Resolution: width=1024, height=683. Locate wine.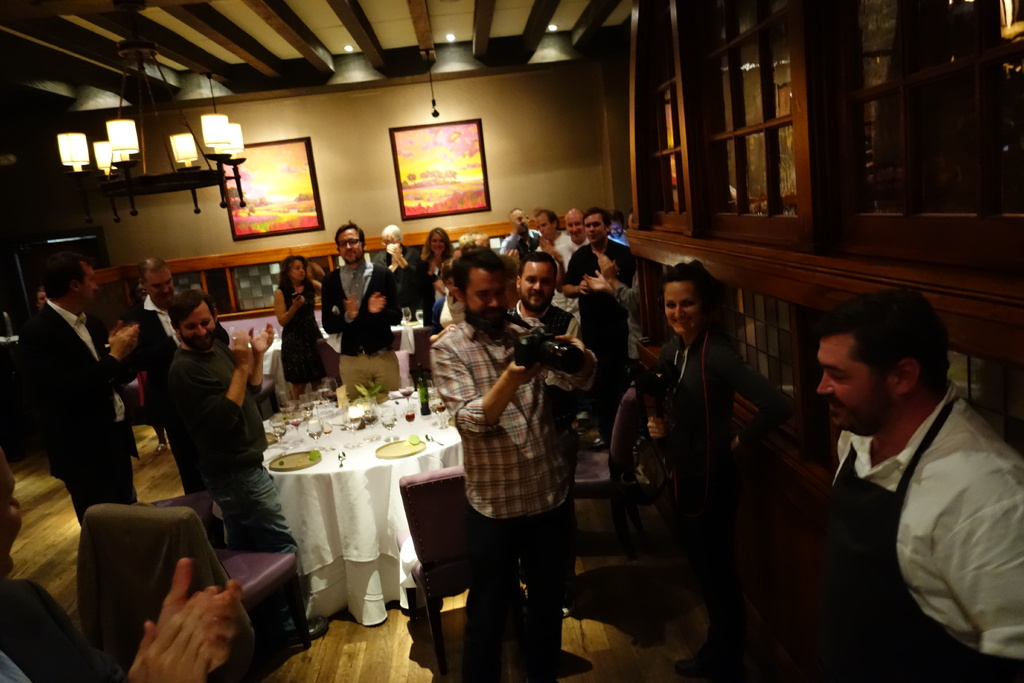
(414, 369, 434, 420).
